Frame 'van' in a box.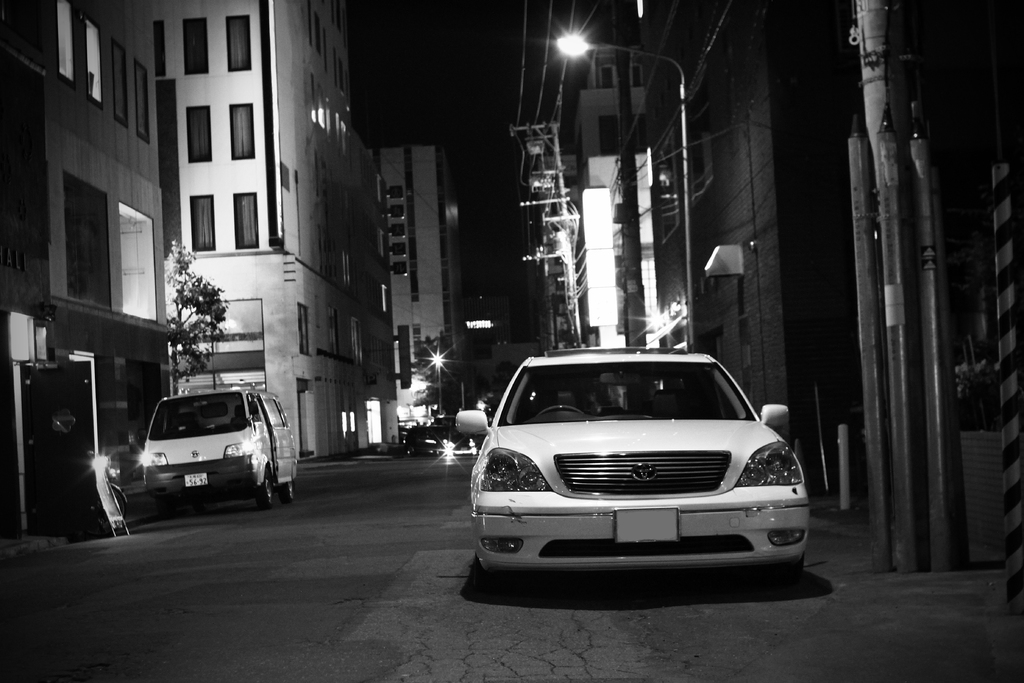
box=[141, 383, 299, 511].
